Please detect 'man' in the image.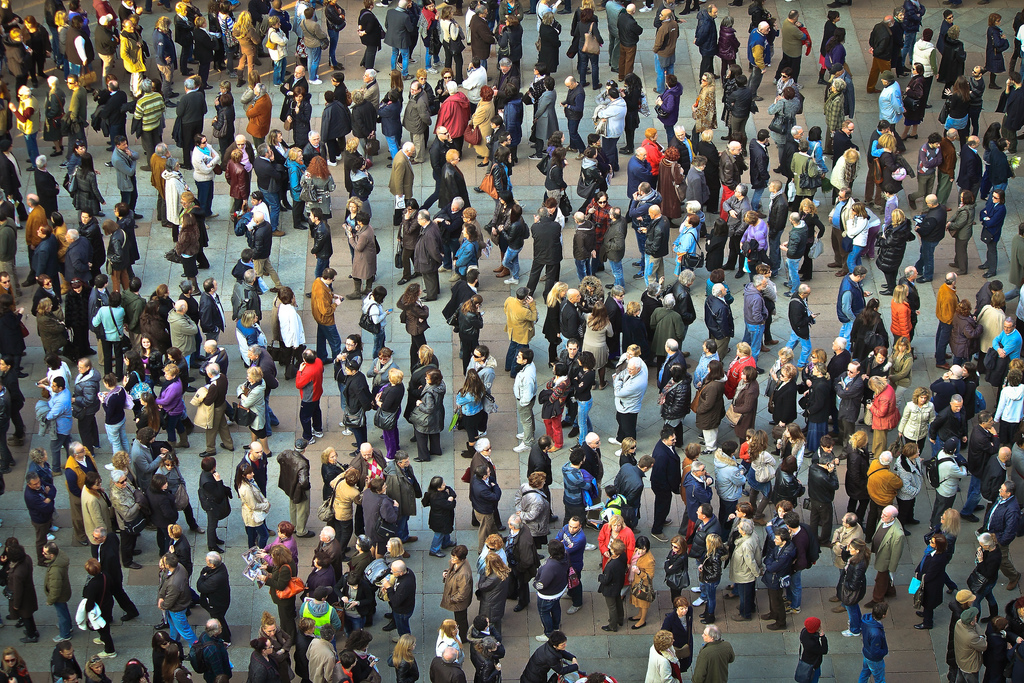
[left=156, top=553, right=200, bottom=657].
